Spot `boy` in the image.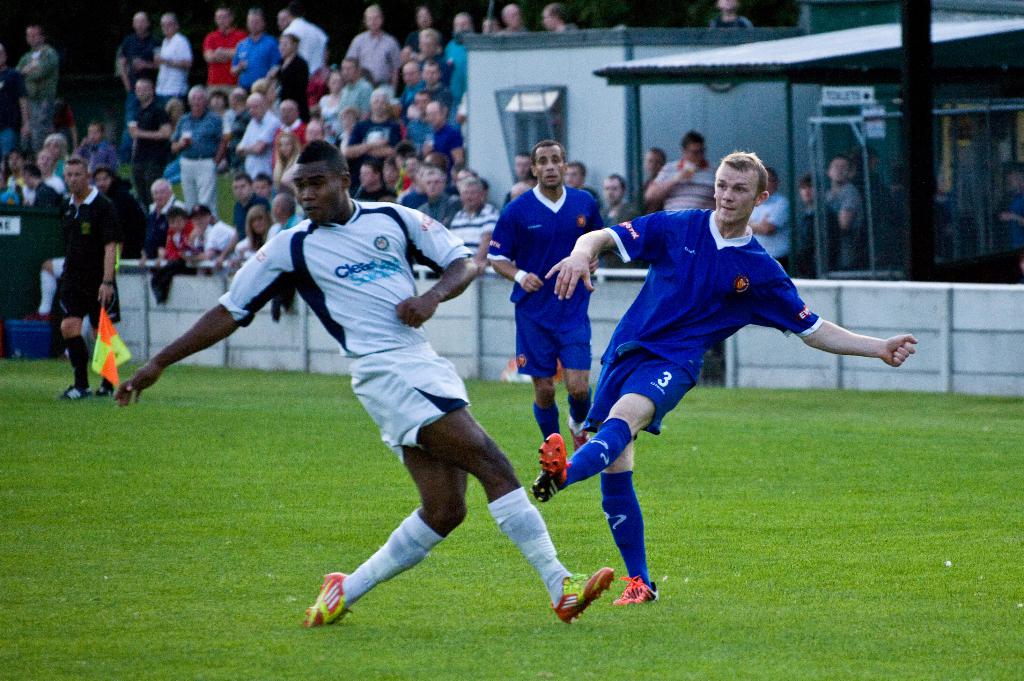
`boy` found at l=403, t=60, r=450, b=150.
